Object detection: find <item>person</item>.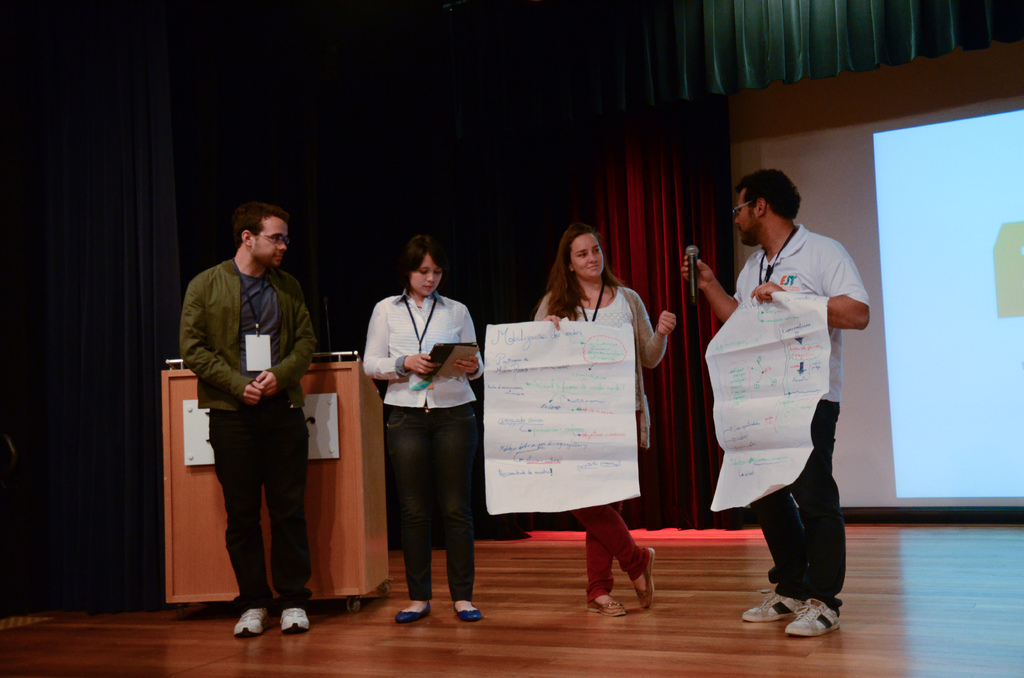
{"x1": 365, "y1": 241, "x2": 488, "y2": 625}.
